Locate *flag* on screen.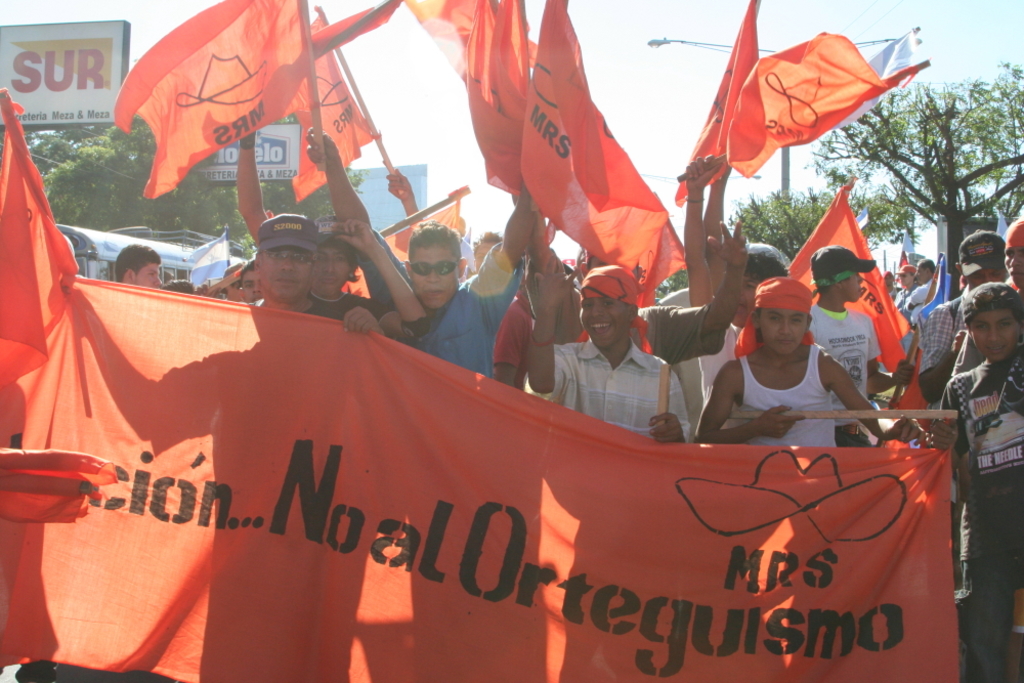
On screen at 110/0/327/201.
